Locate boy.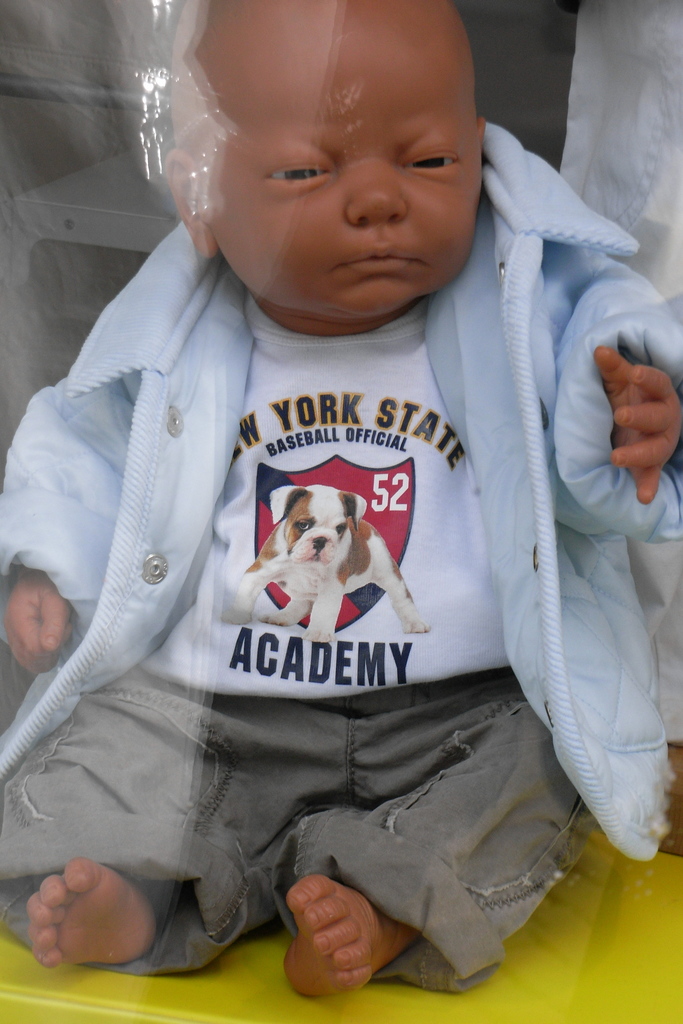
Bounding box: (46,26,632,966).
